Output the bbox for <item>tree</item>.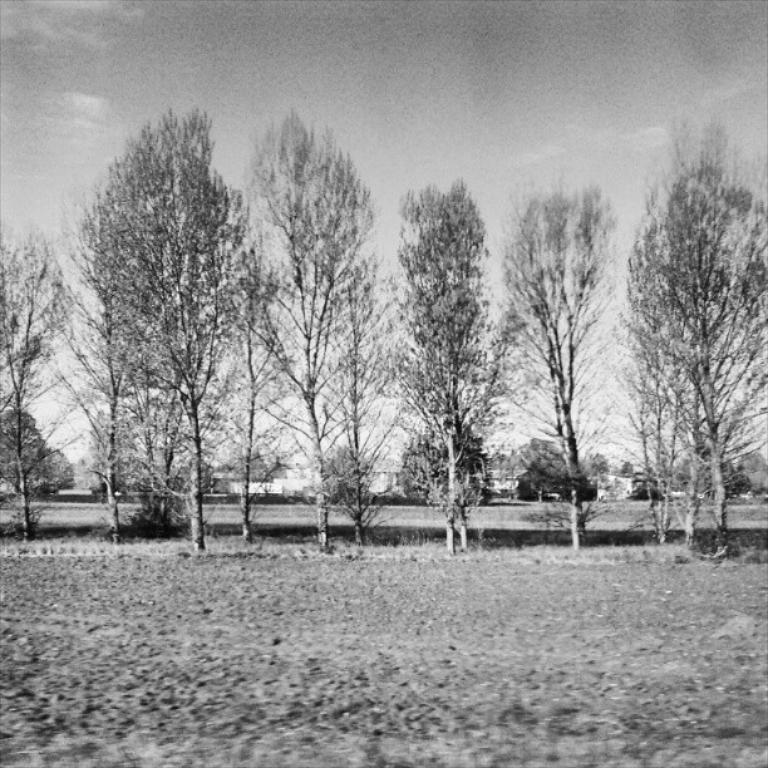
(left=0, top=405, right=45, bottom=499).
